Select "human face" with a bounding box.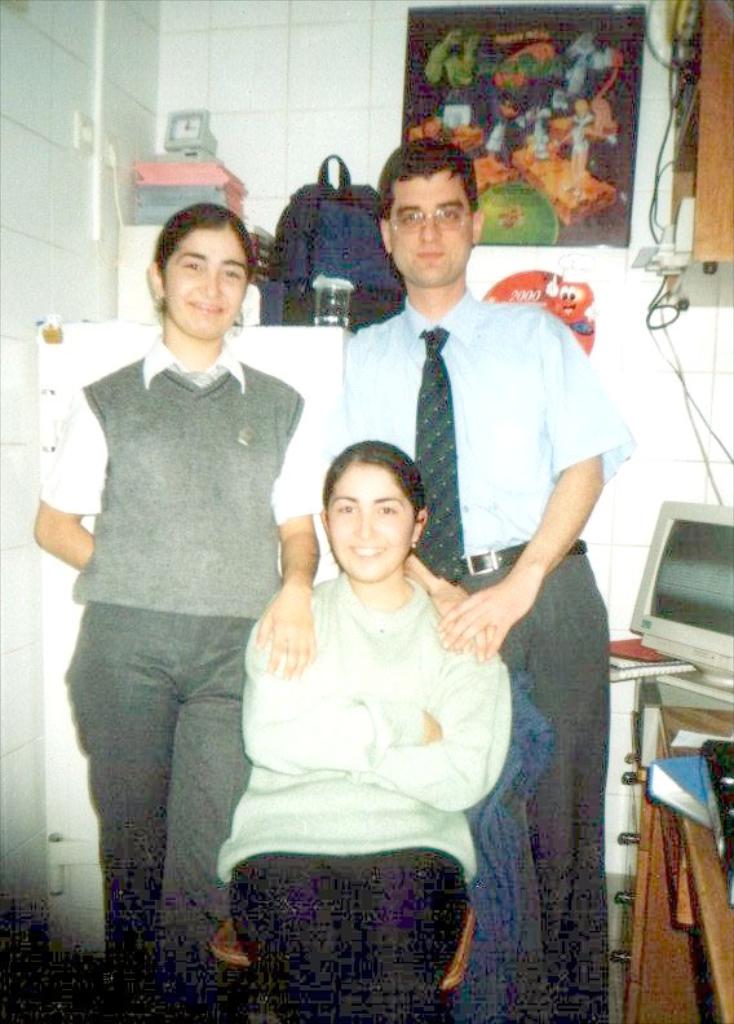
(left=322, top=463, right=412, bottom=578).
